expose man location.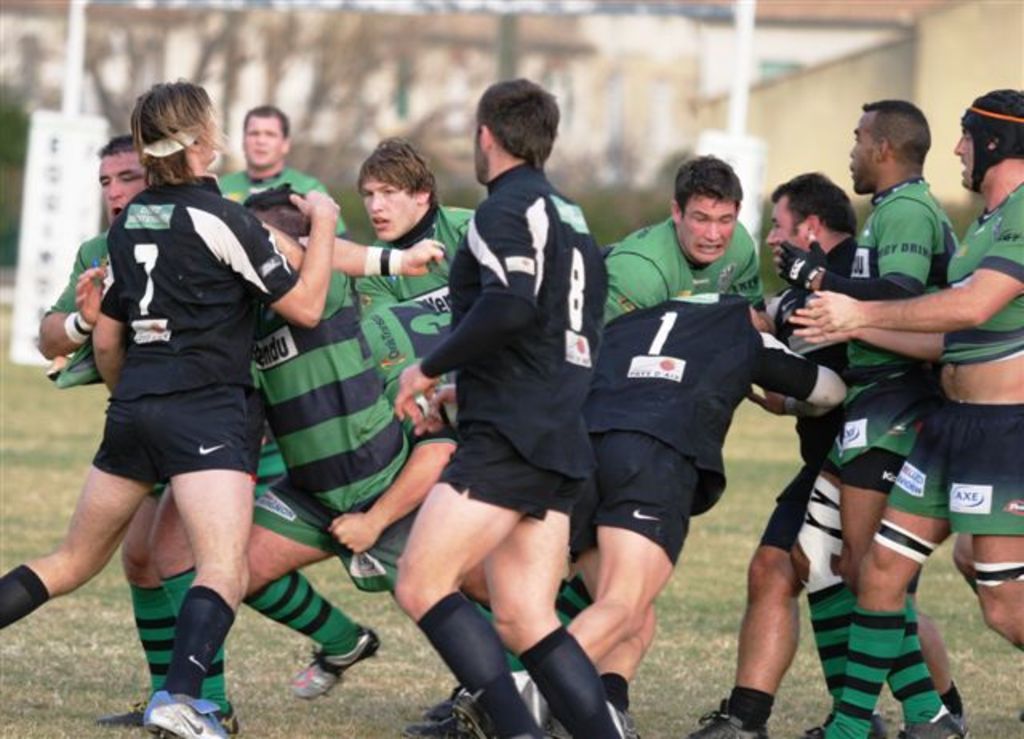
Exposed at [242,184,491,699].
